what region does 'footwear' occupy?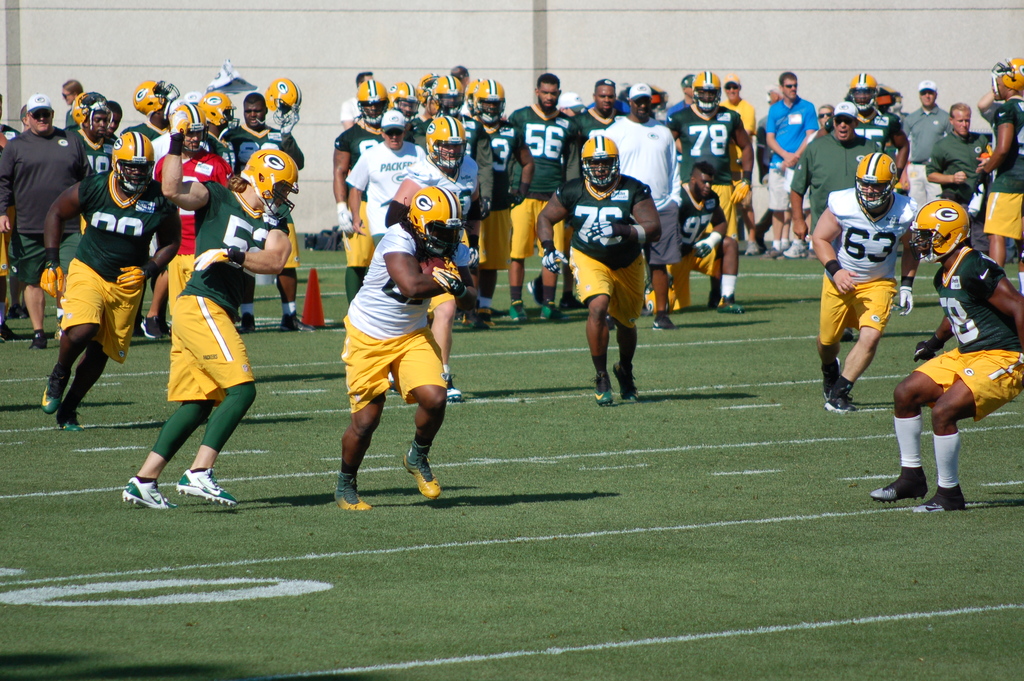
609/357/639/403.
